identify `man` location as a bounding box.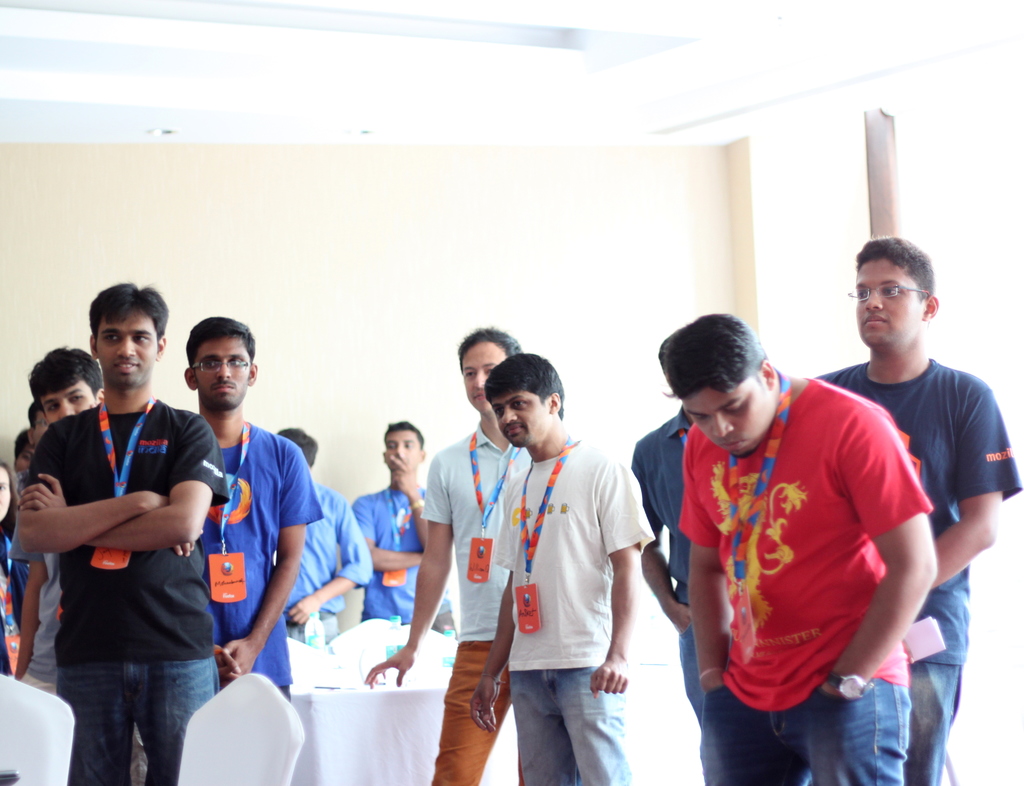
left=360, top=324, right=535, bottom=784.
